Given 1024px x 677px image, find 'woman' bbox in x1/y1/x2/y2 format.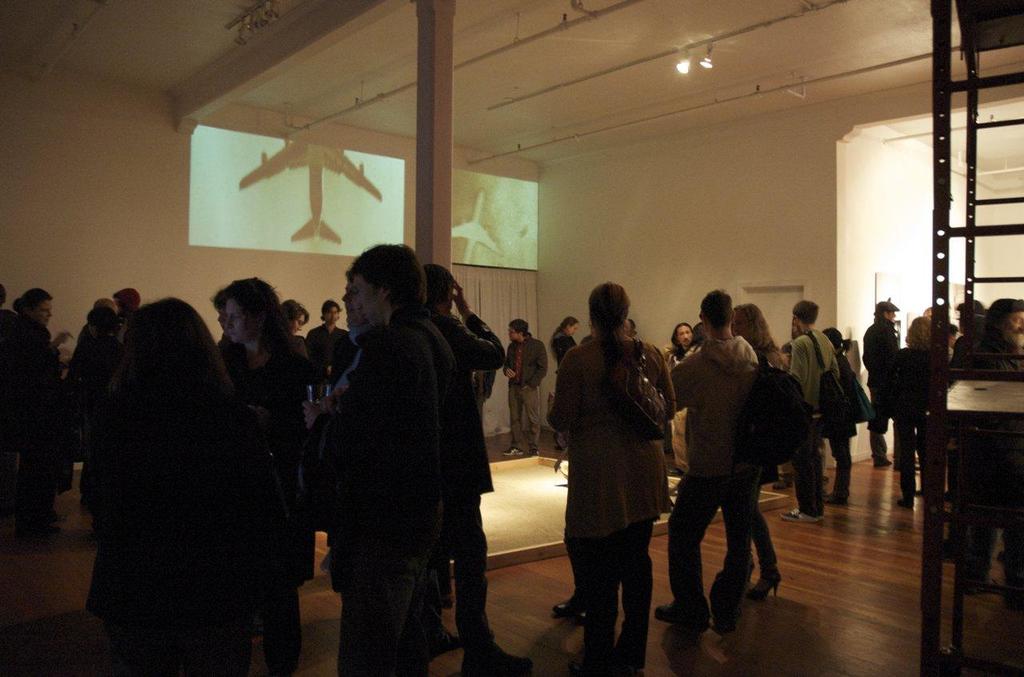
727/298/784/600.
